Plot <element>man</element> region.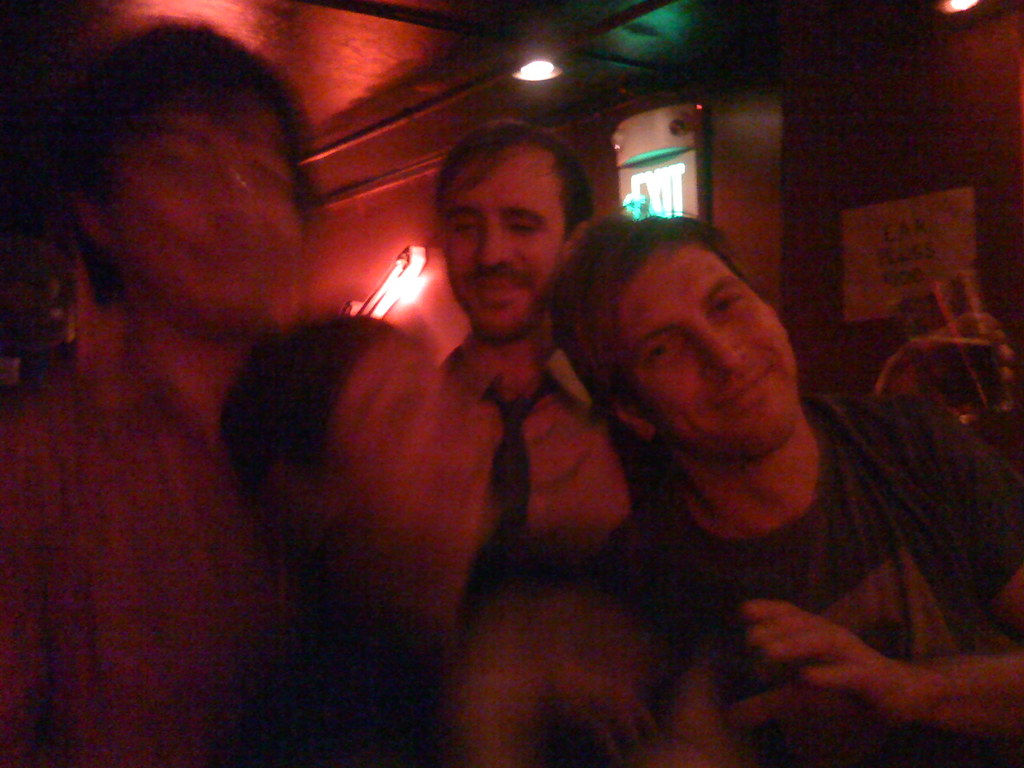
Plotted at [0, 19, 330, 767].
